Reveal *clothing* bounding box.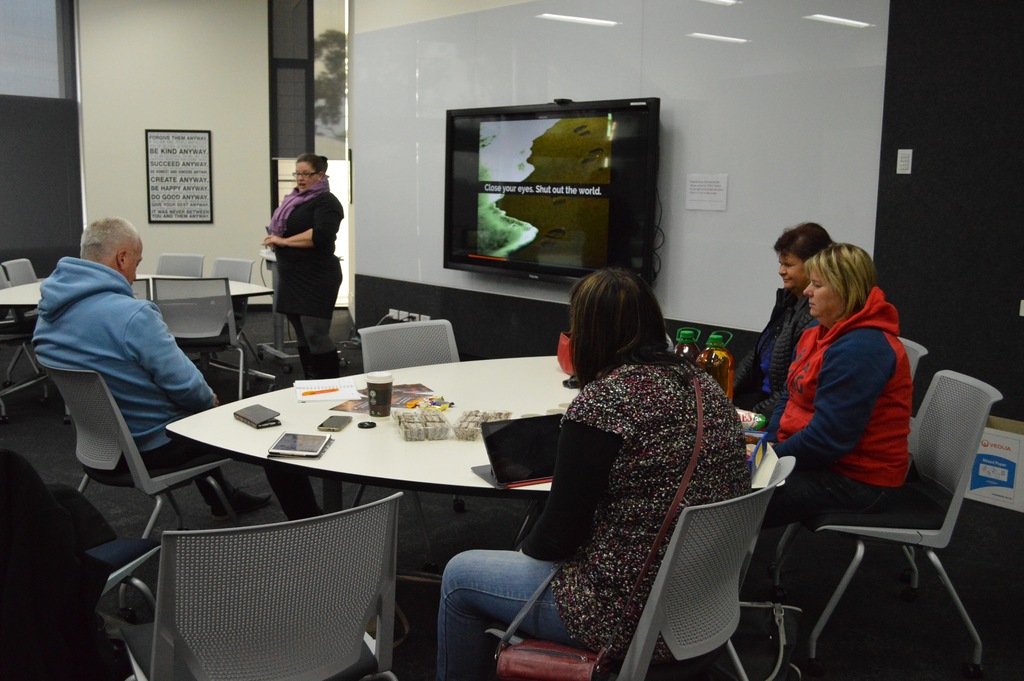
Revealed: (732,288,820,424).
